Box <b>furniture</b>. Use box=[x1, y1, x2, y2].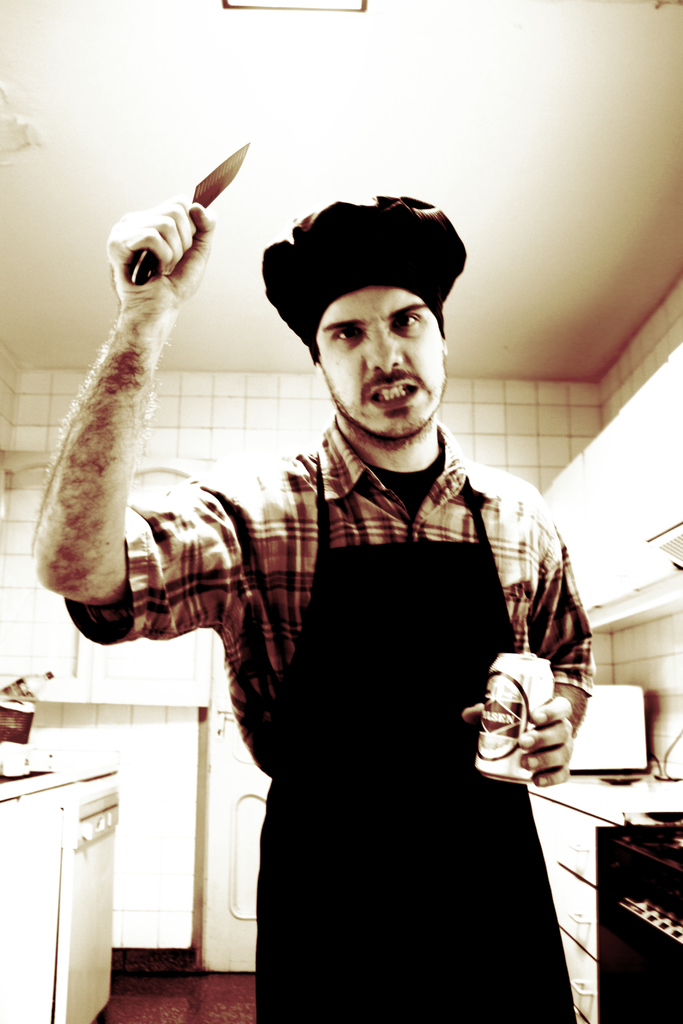
box=[533, 799, 595, 1023].
